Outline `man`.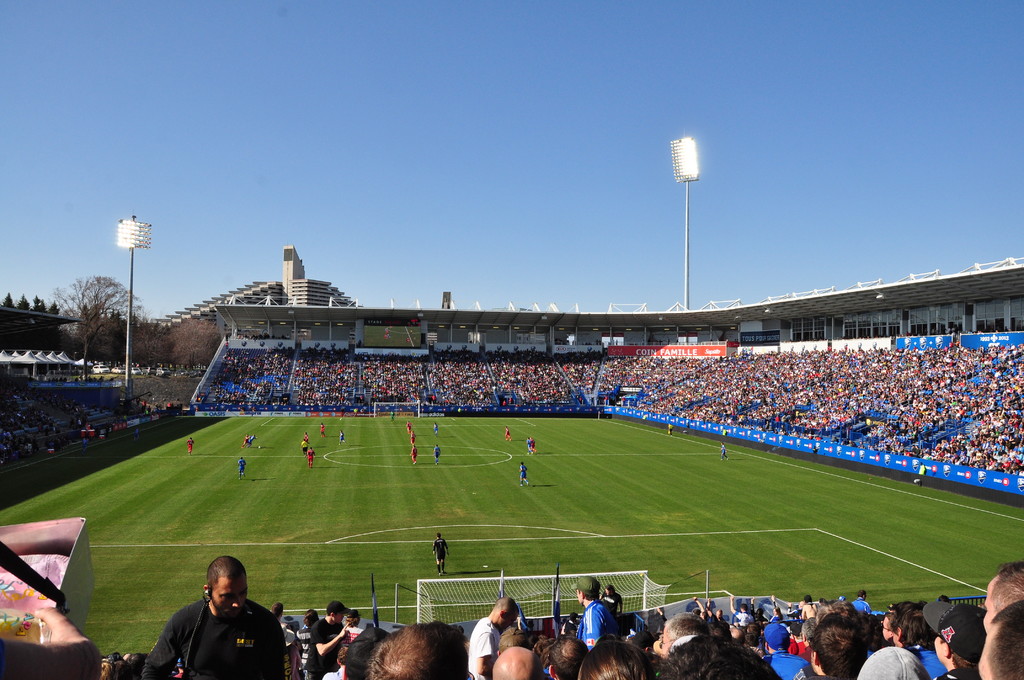
Outline: <region>387, 408, 397, 419</region>.
